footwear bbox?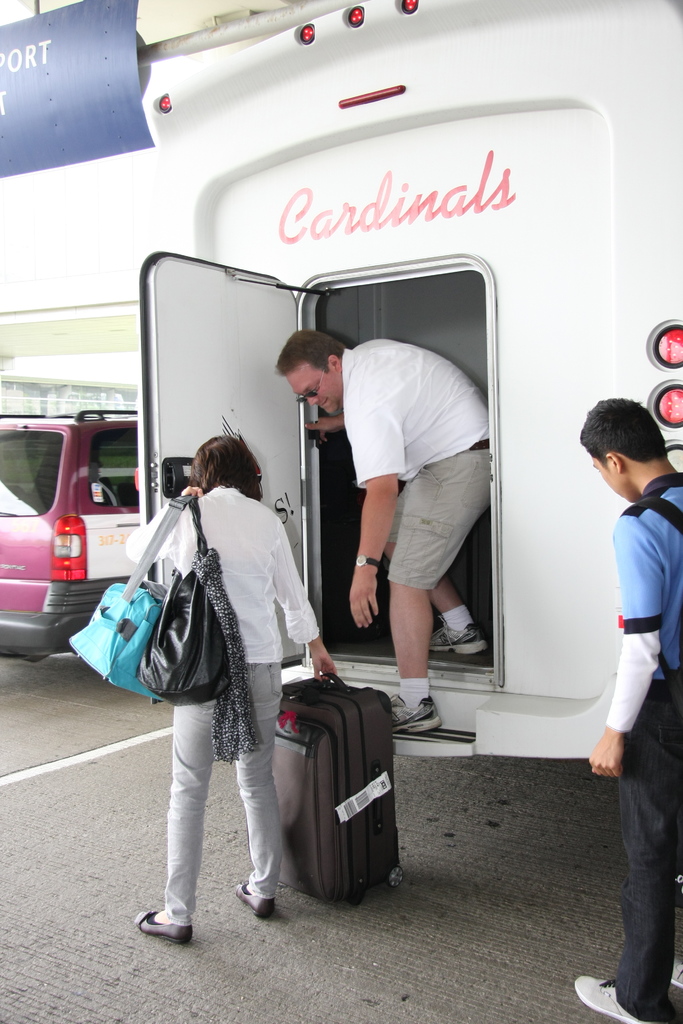
{"left": 131, "top": 909, "right": 194, "bottom": 946}
